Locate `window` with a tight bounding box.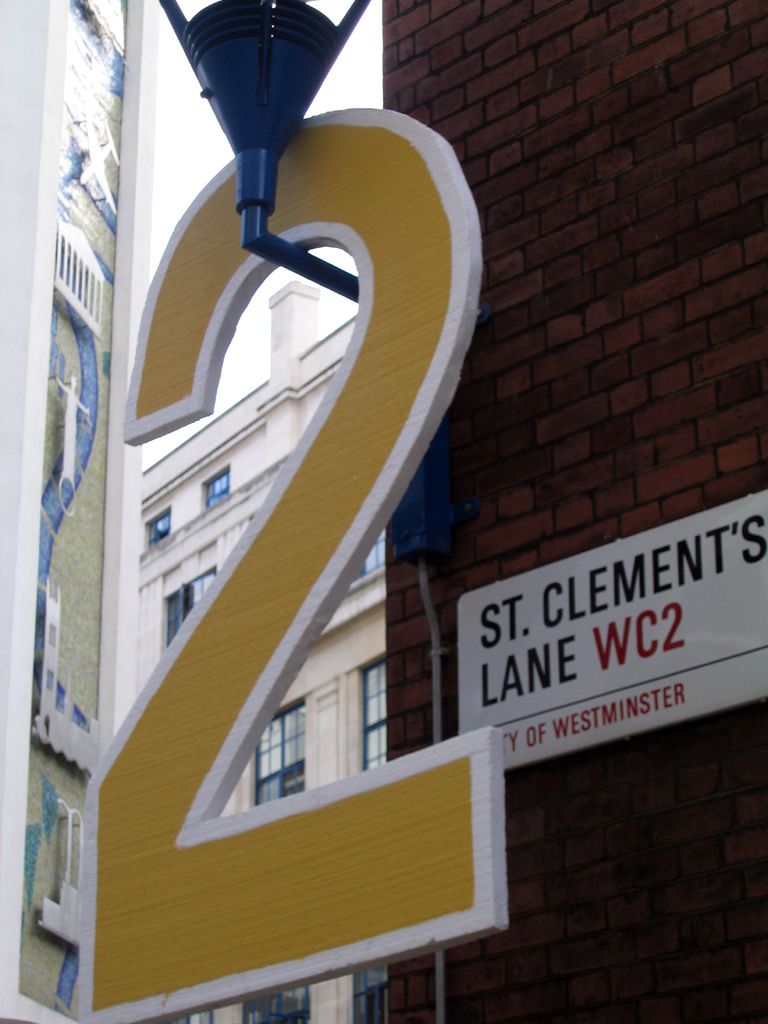
crop(346, 965, 383, 1023).
